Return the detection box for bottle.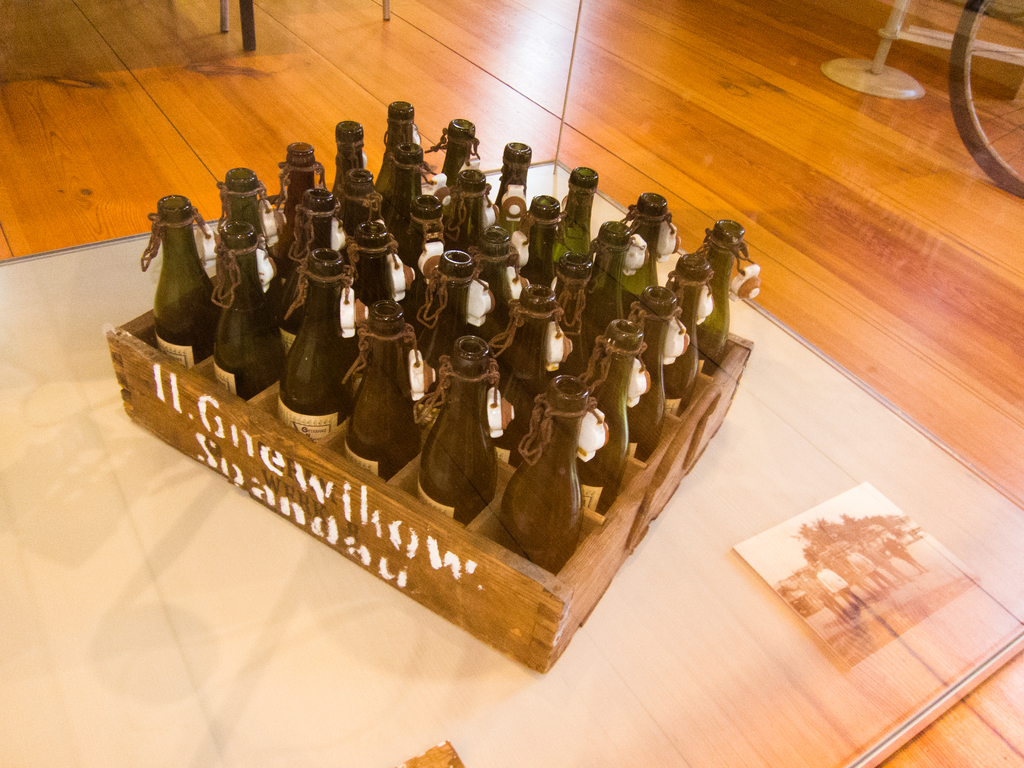
locate(561, 165, 604, 244).
